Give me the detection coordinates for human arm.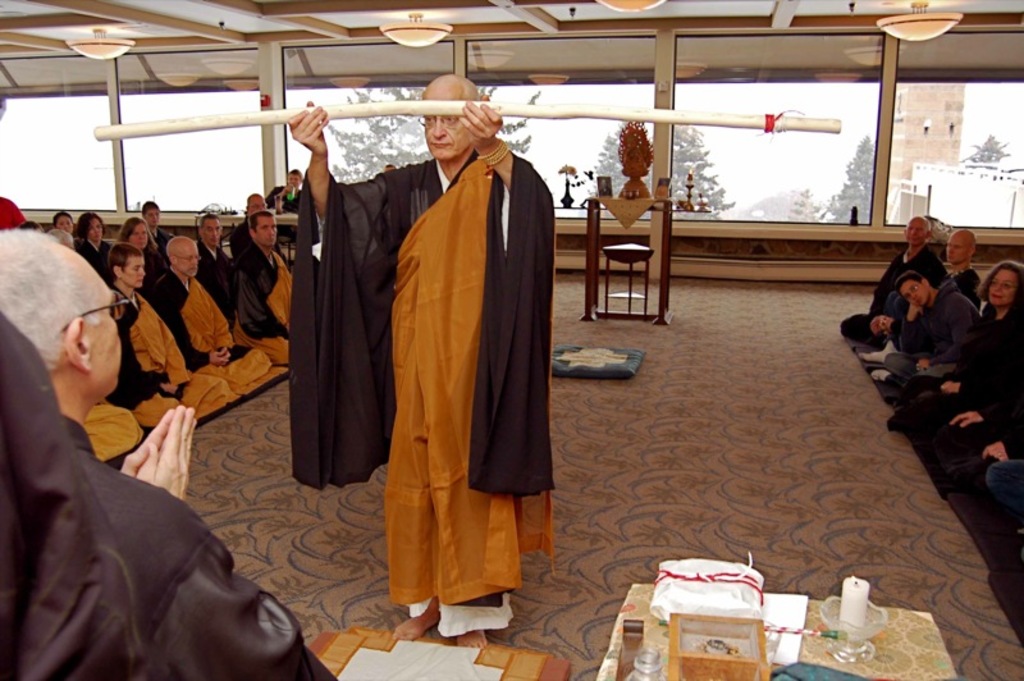
{"x1": 288, "y1": 102, "x2": 415, "y2": 220}.
